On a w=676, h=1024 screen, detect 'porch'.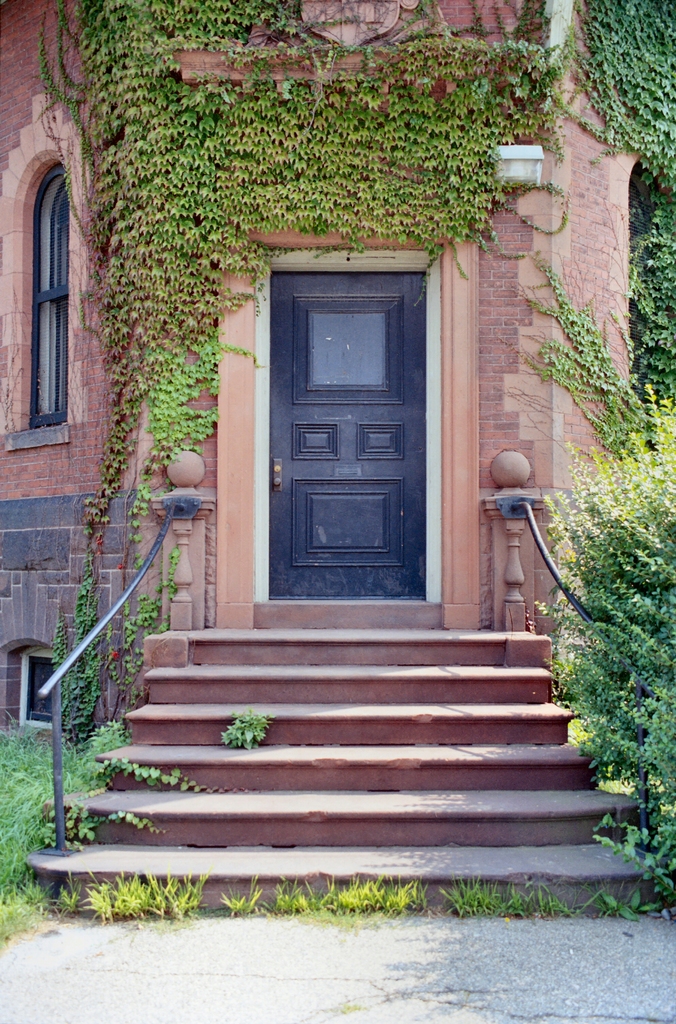
{"x1": 37, "y1": 428, "x2": 675, "y2": 923}.
